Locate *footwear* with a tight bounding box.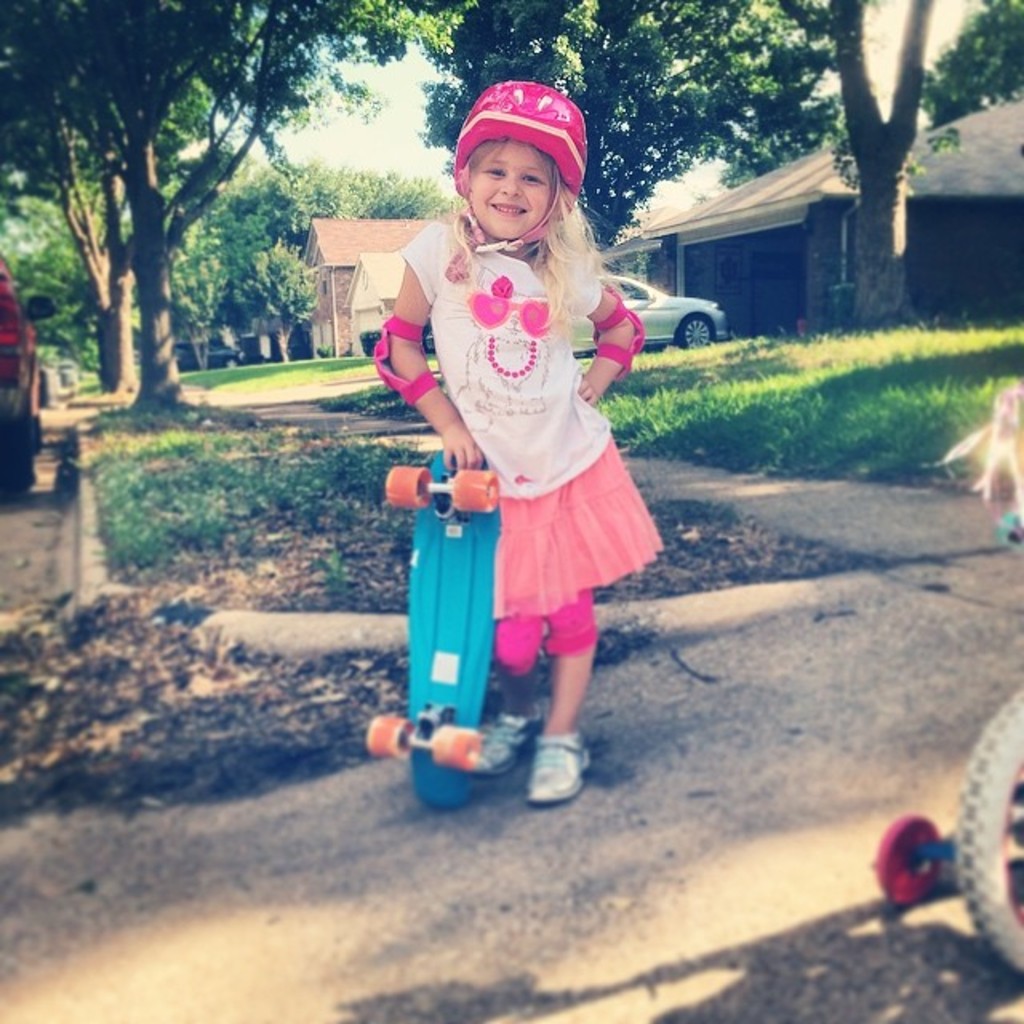
BBox(525, 730, 587, 805).
